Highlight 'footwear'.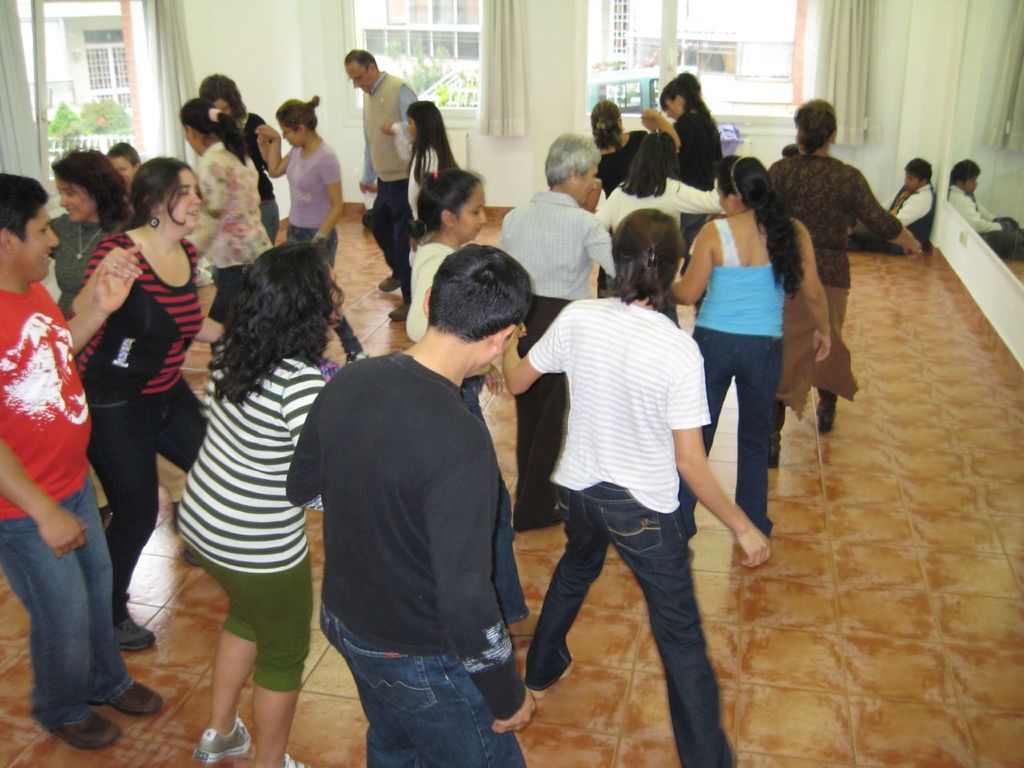
Highlighted region: [left=282, top=746, right=314, bottom=767].
